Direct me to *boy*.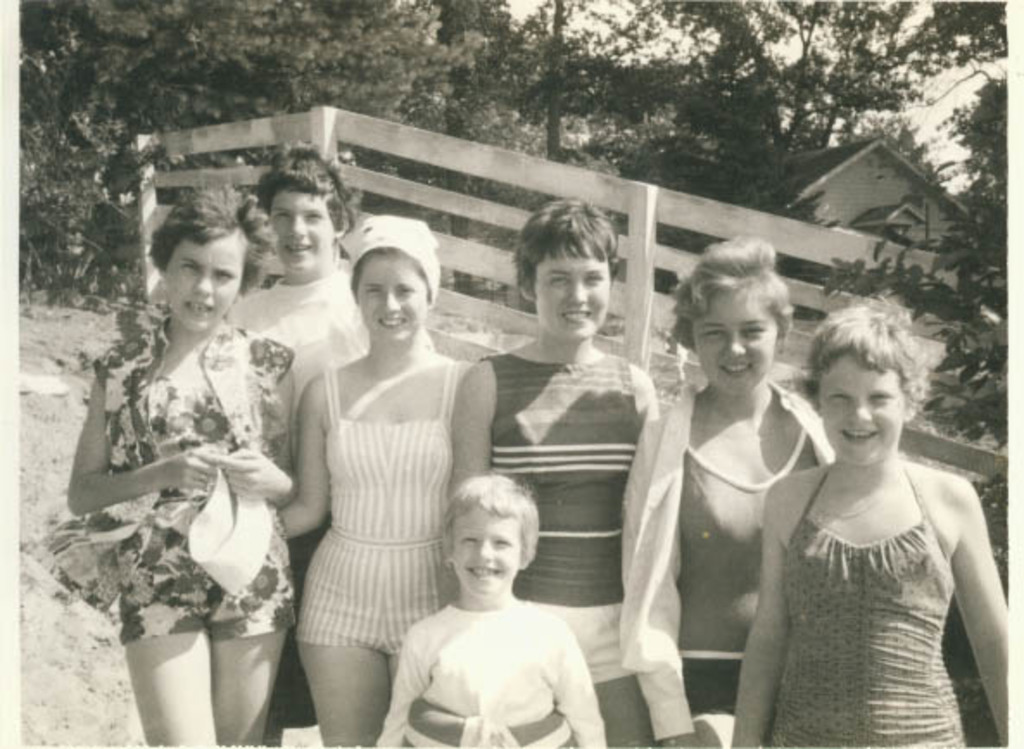
Direction: bbox=[380, 473, 606, 747].
